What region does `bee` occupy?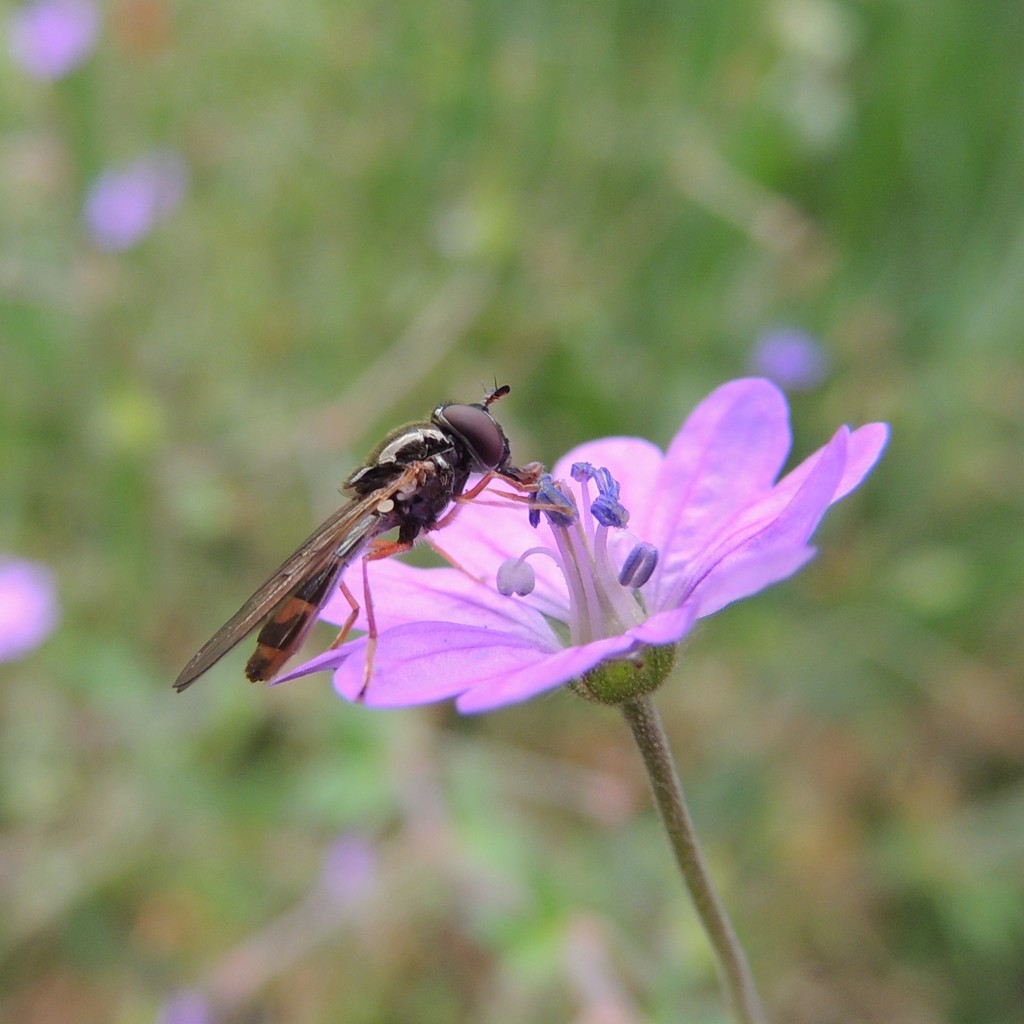
207 386 538 676.
